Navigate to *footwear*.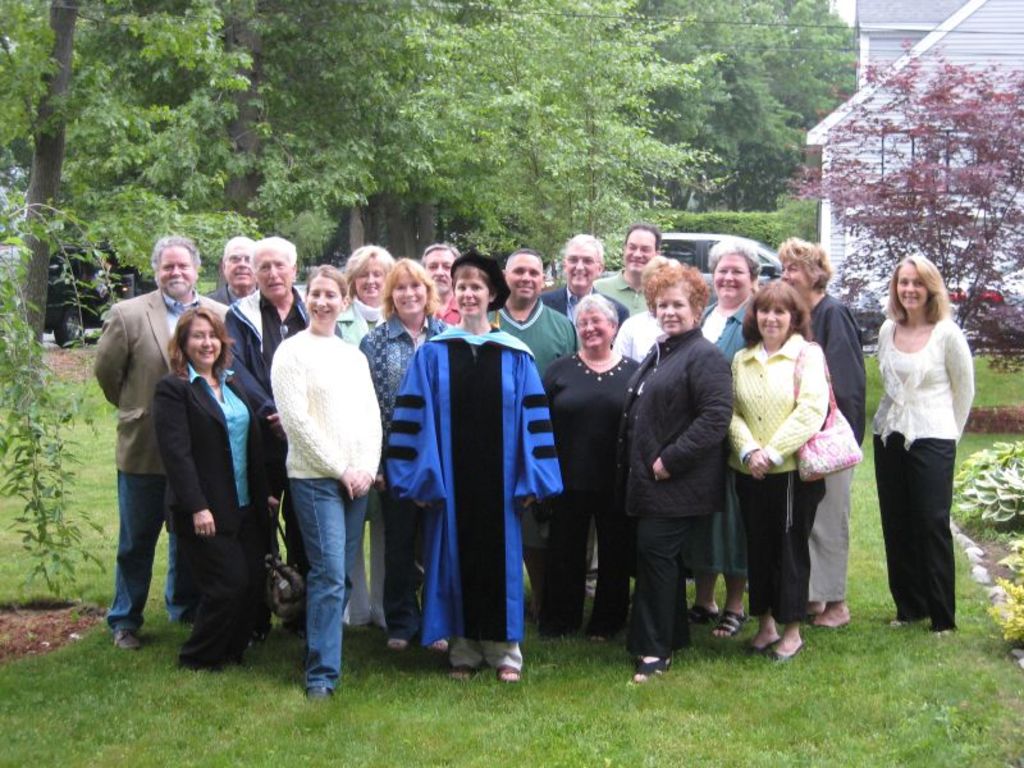
Navigation target: l=694, t=604, r=717, b=623.
